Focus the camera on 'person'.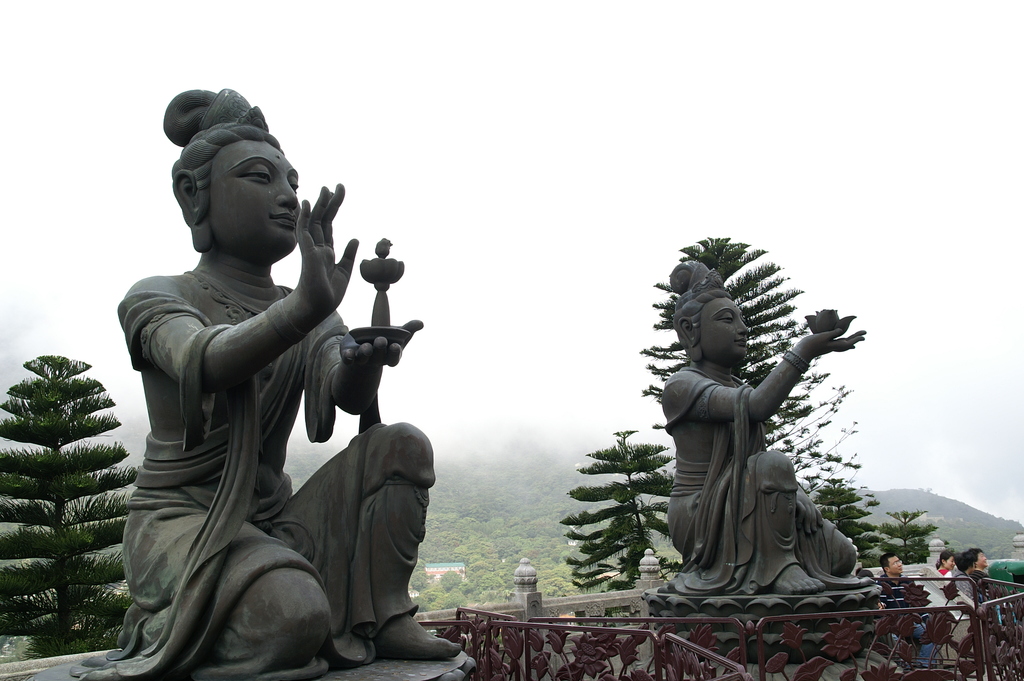
Focus region: pyautogui.locateOnScreen(113, 147, 385, 680).
